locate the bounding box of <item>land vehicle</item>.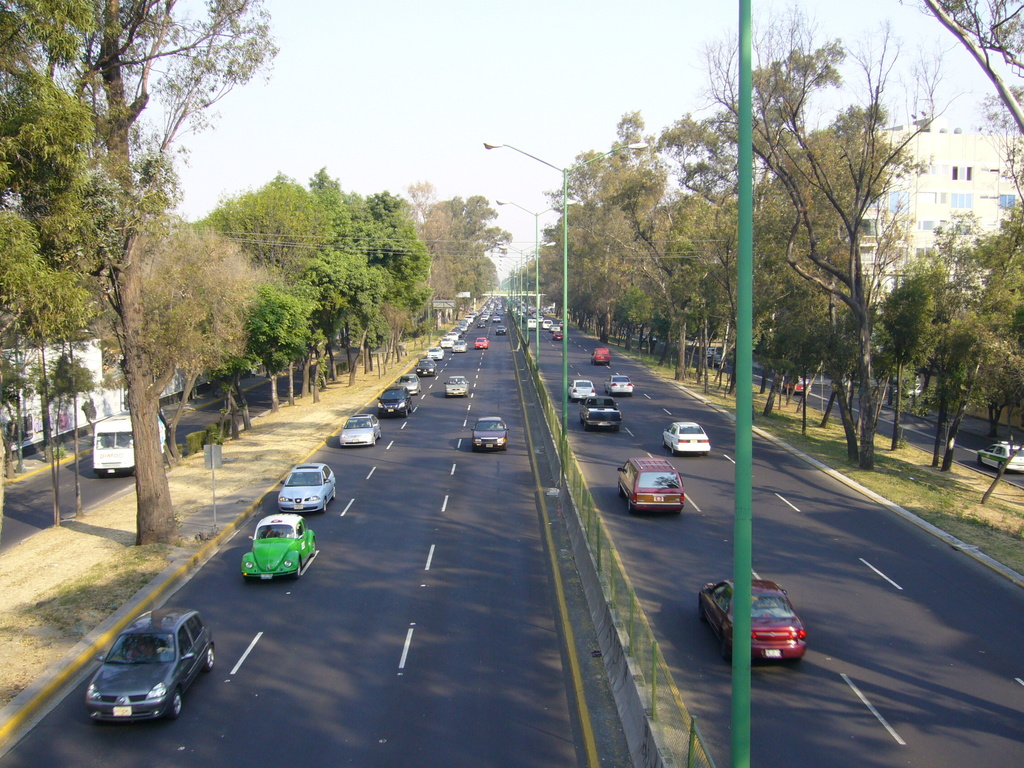
Bounding box: box=[468, 415, 510, 451].
